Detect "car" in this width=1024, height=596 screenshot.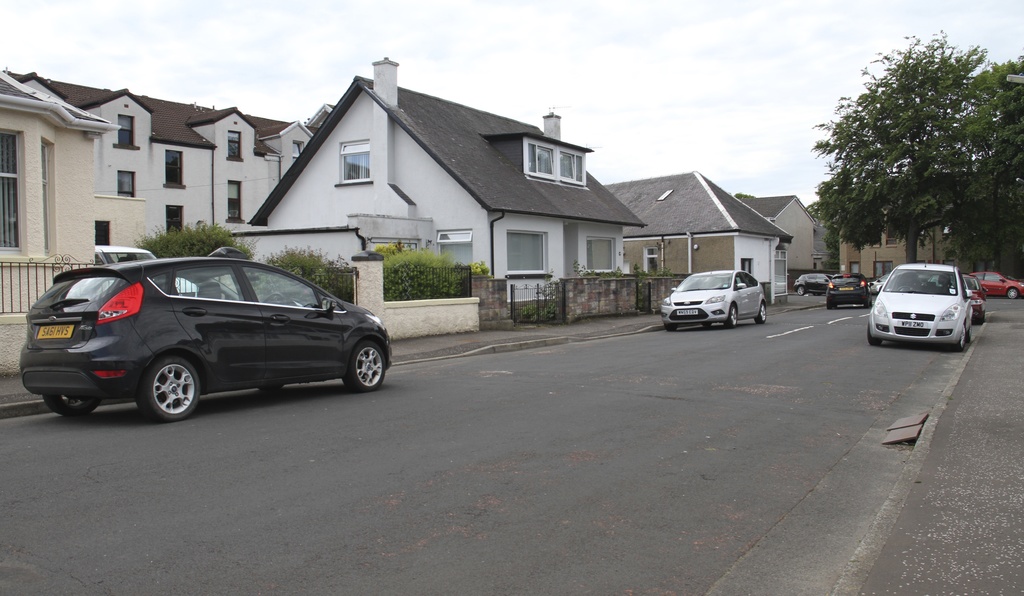
Detection: 972 268 1023 300.
